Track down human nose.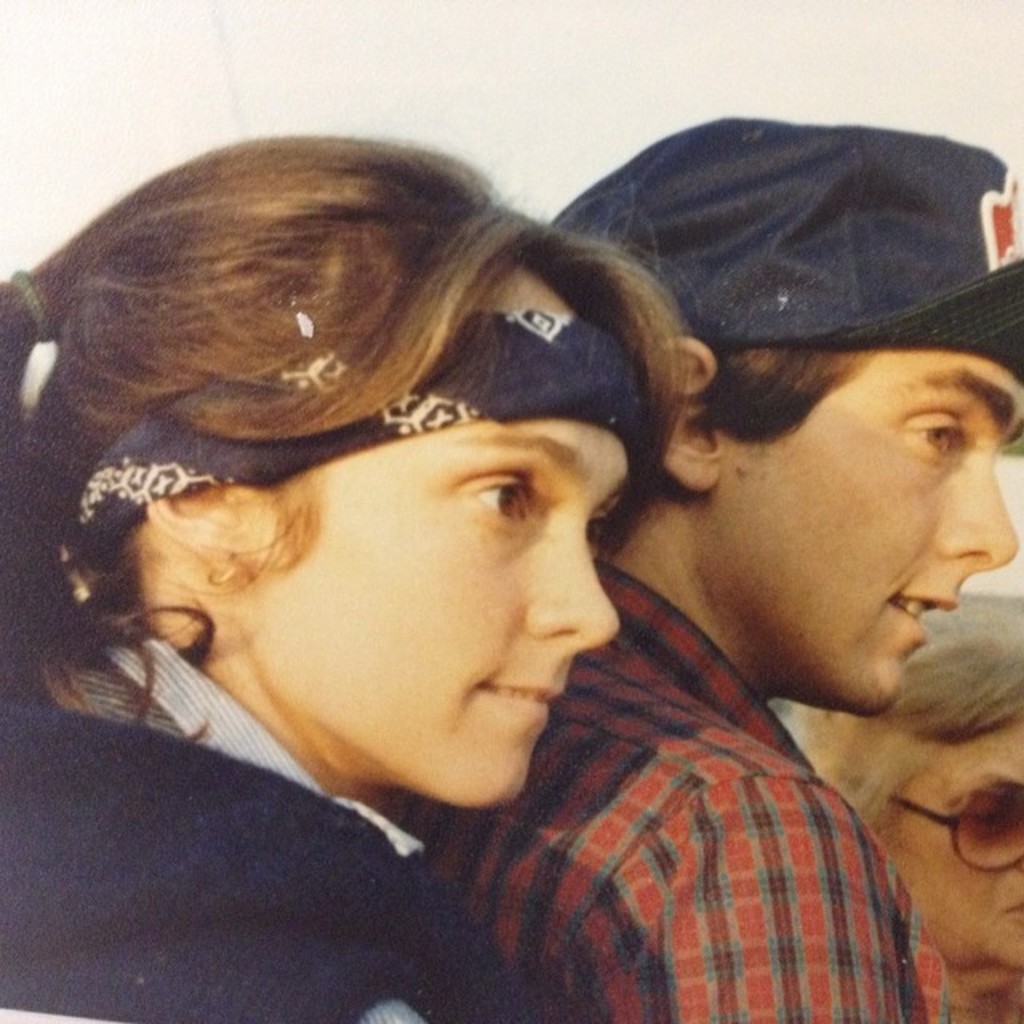
Tracked to (x1=931, y1=445, x2=1016, y2=563).
